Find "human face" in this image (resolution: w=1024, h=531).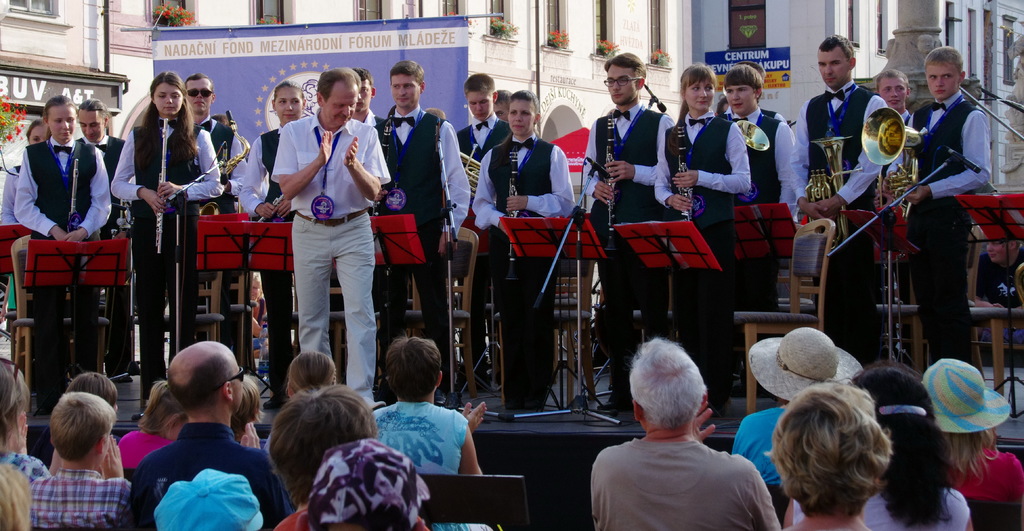
{"x1": 152, "y1": 83, "x2": 185, "y2": 115}.
